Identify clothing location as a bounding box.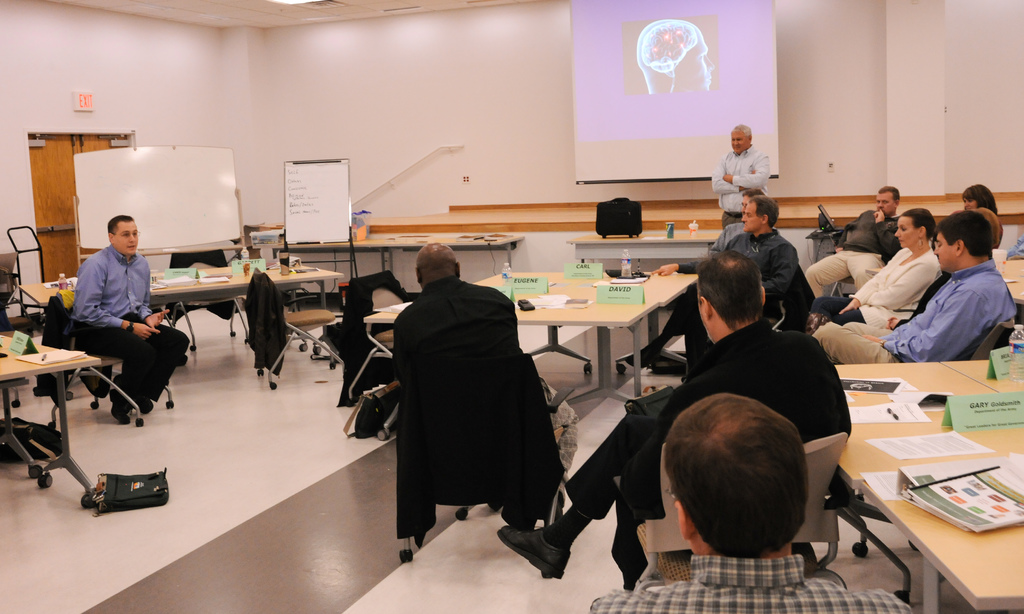
bbox=[707, 217, 753, 255].
